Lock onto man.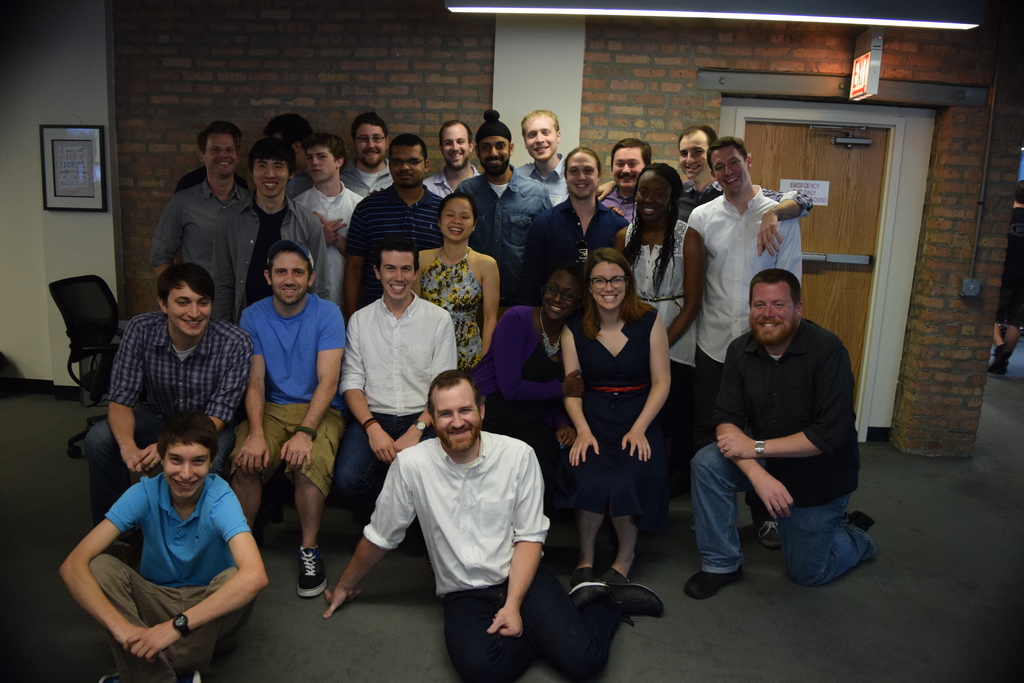
Locked: (474,109,541,288).
